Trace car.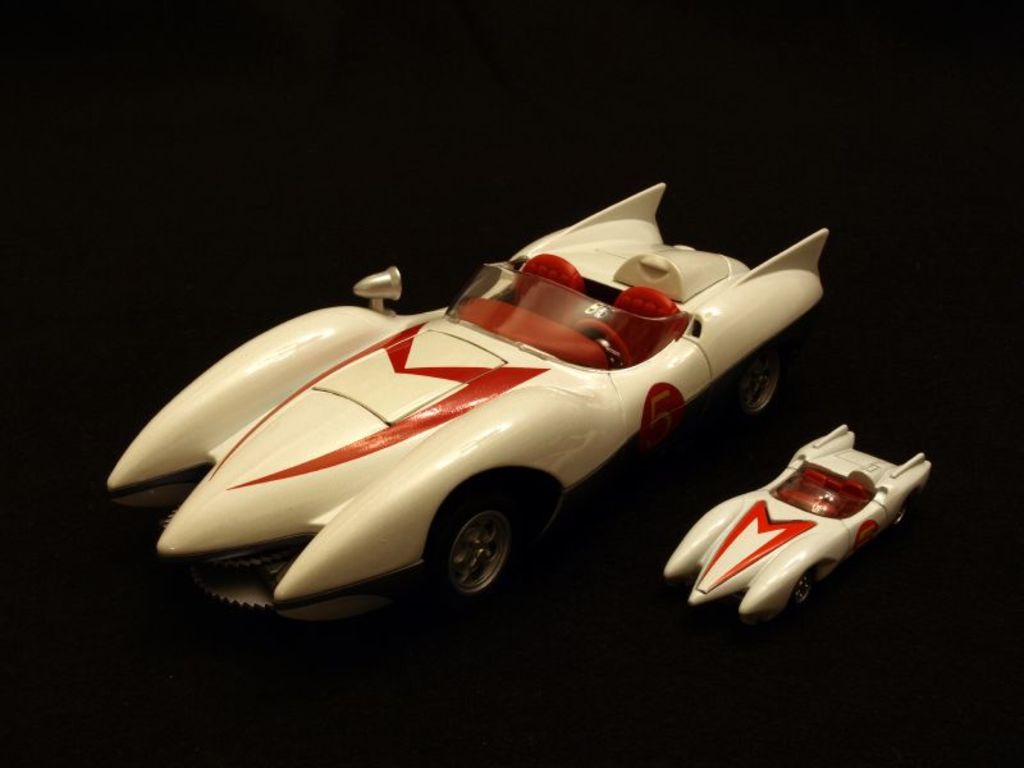
Traced to 110/182/831/614.
